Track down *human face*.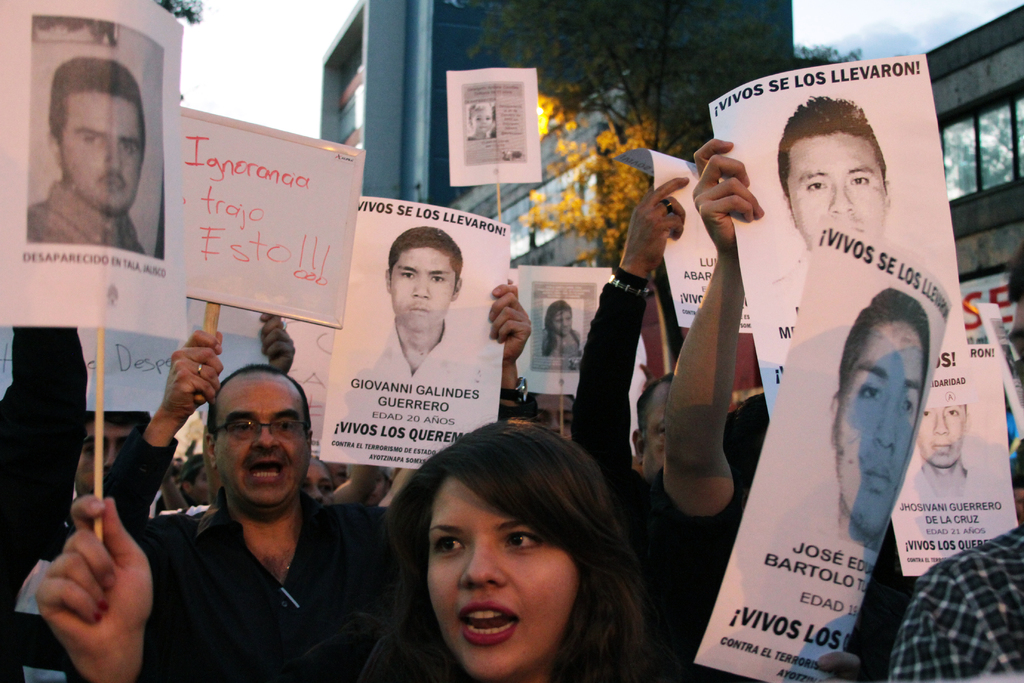
Tracked to l=539, t=392, r=572, b=440.
